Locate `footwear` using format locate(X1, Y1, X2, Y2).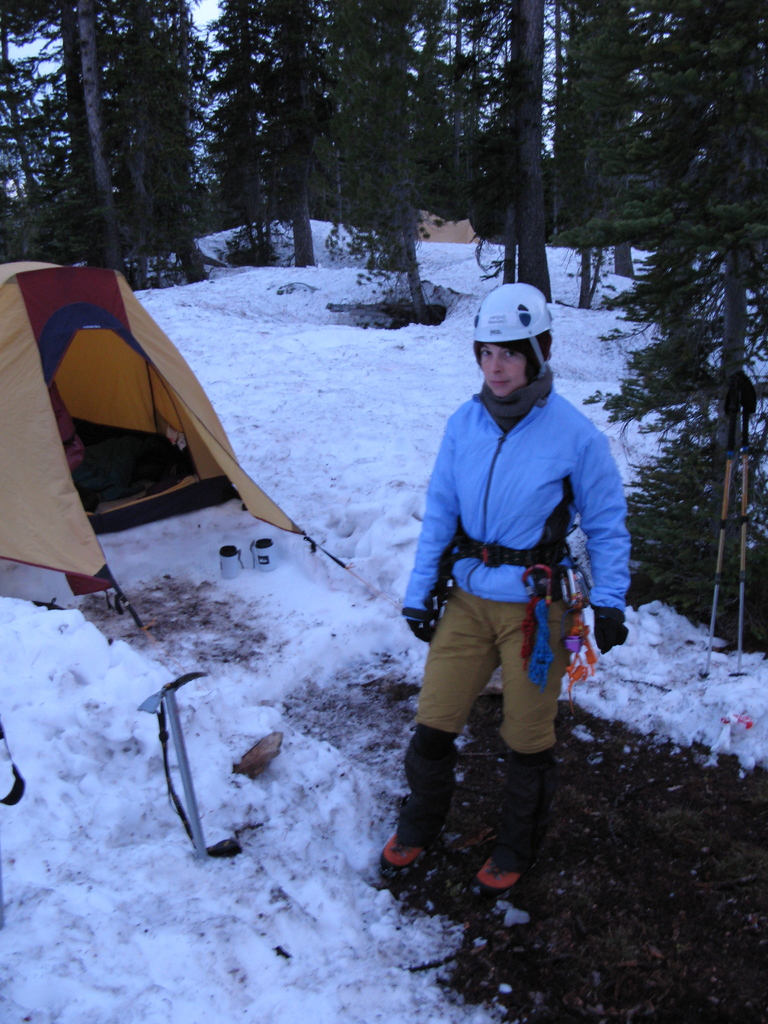
locate(475, 854, 527, 896).
